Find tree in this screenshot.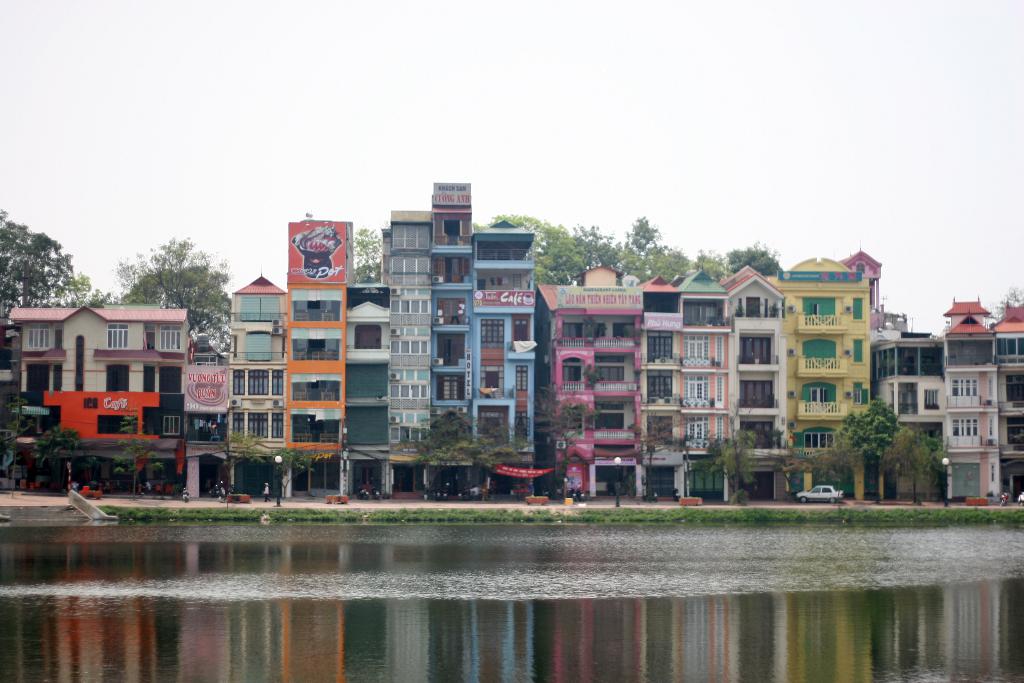
The bounding box for tree is locate(626, 420, 676, 505).
